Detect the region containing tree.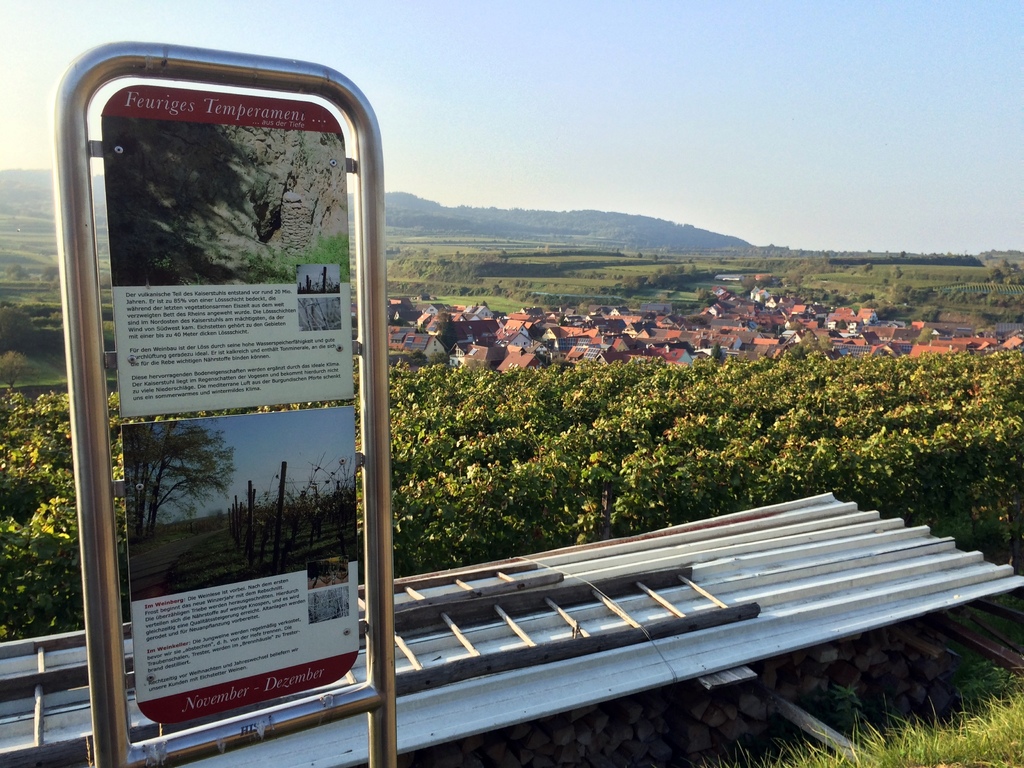
box(891, 267, 904, 276).
